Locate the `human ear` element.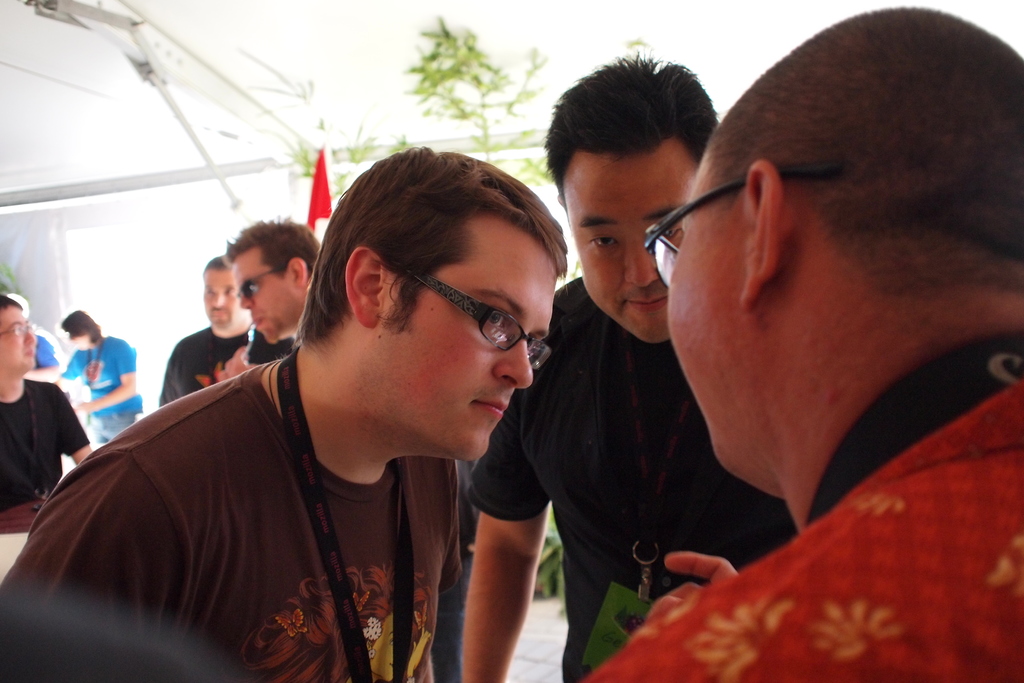
Element bbox: (744,154,791,307).
